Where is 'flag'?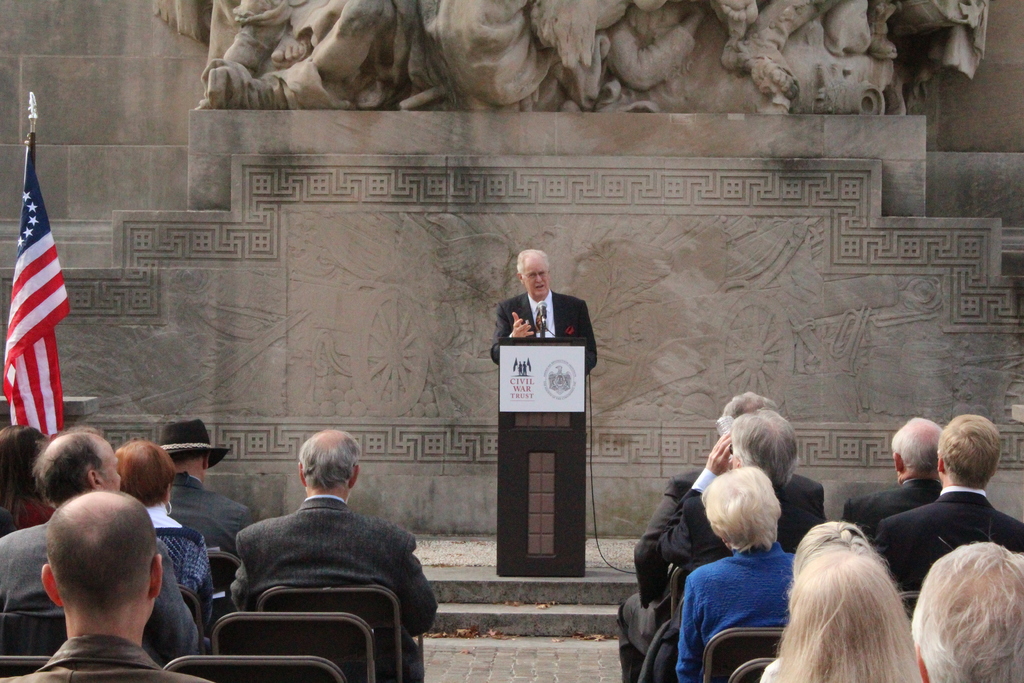
<bbox>0, 138, 76, 443</bbox>.
